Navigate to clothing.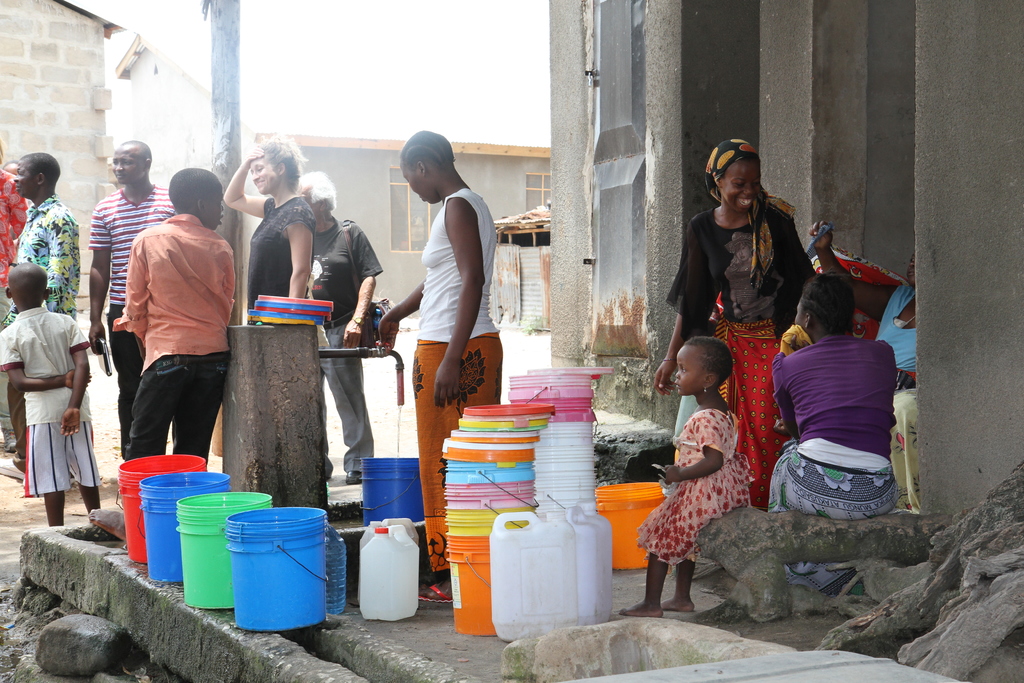
Navigation target: 402,181,507,597.
